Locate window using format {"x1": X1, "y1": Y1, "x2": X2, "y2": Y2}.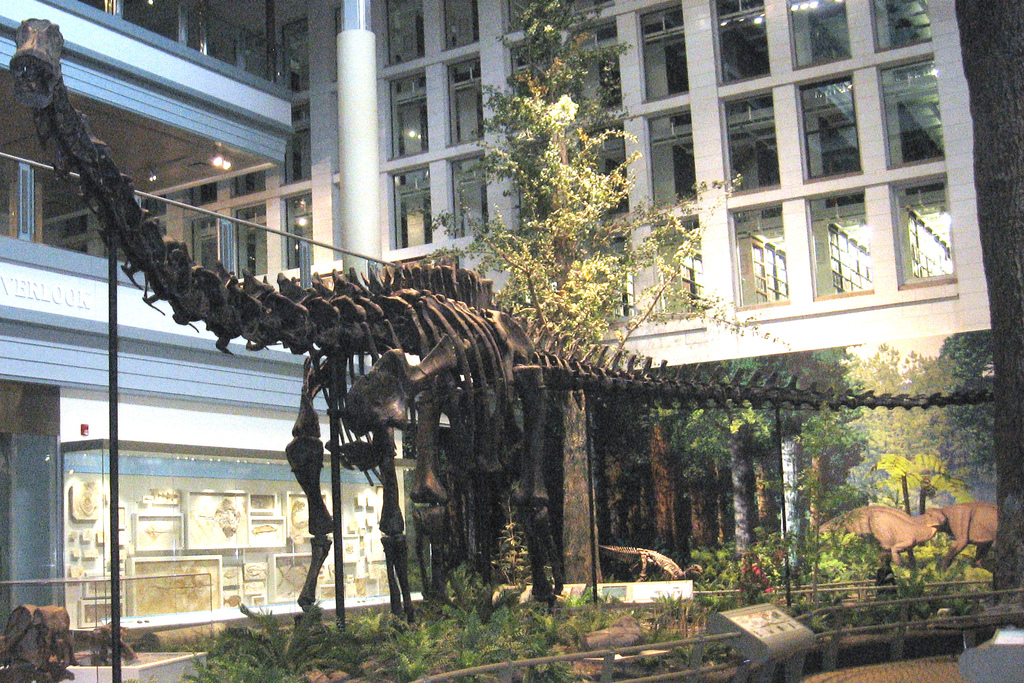
{"x1": 448, "y1": 155, "x2": 482, "y2": 240}.
